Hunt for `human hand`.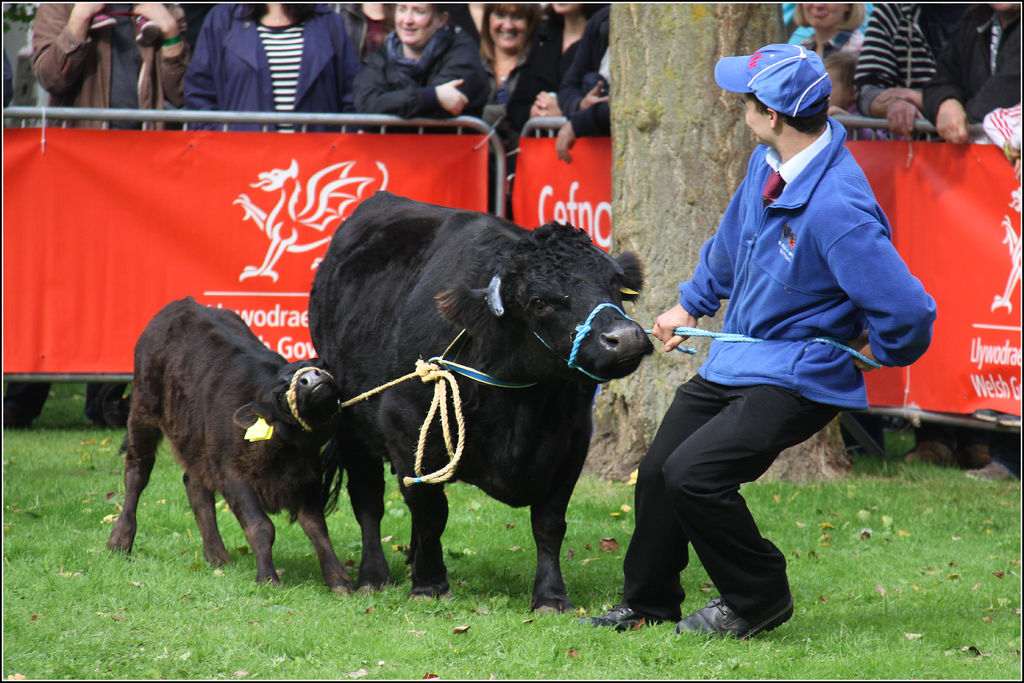
Hunted down at [left=553, top=120, right=581, bottom=168].
